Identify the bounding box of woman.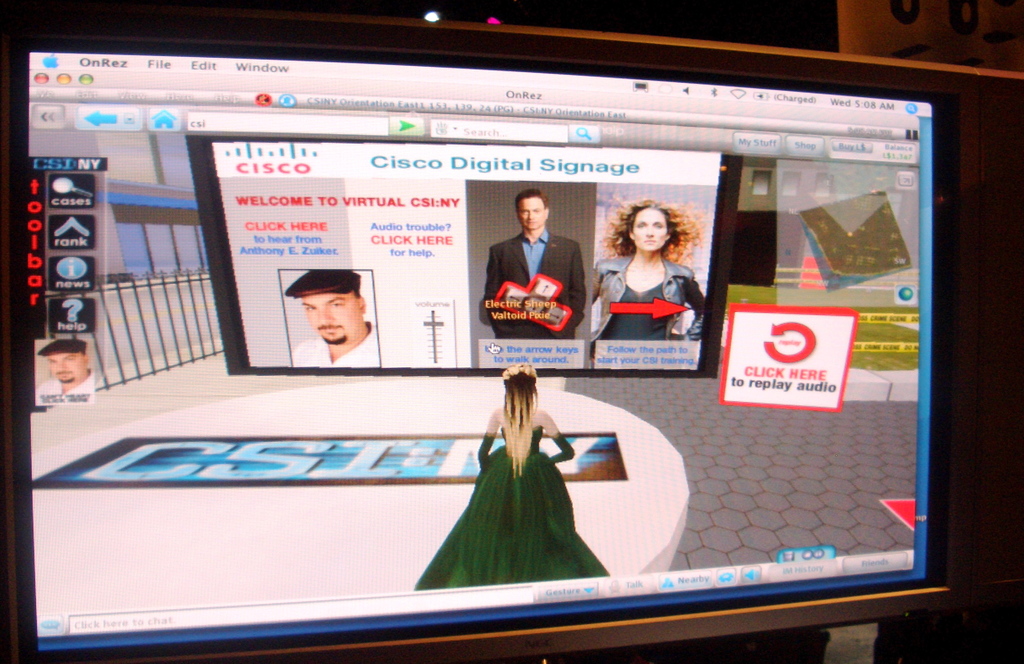
[x1=580, y1=190, x2=713, y2=366].
